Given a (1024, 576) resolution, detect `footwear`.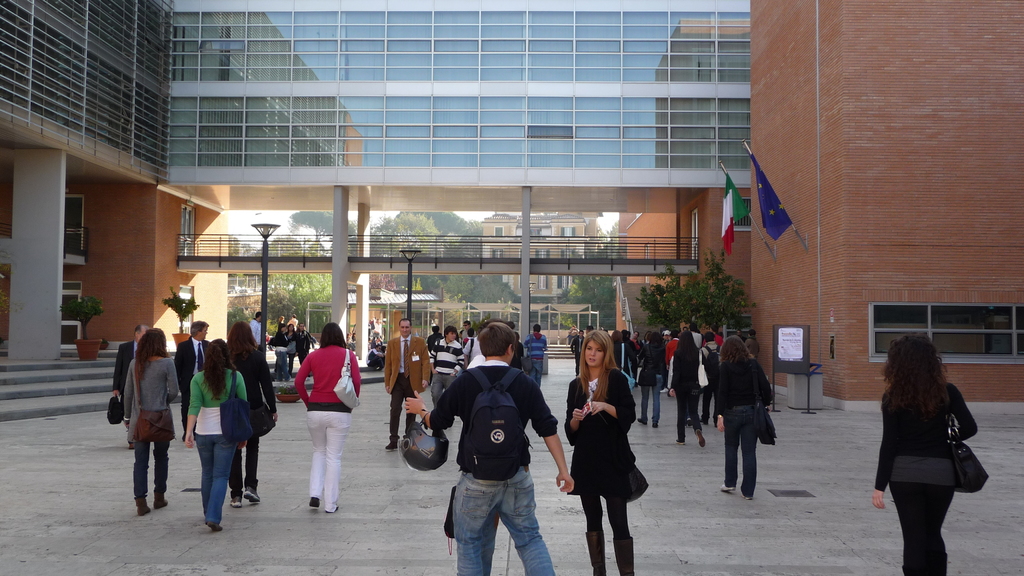
box(611, 533, 636, 575).
